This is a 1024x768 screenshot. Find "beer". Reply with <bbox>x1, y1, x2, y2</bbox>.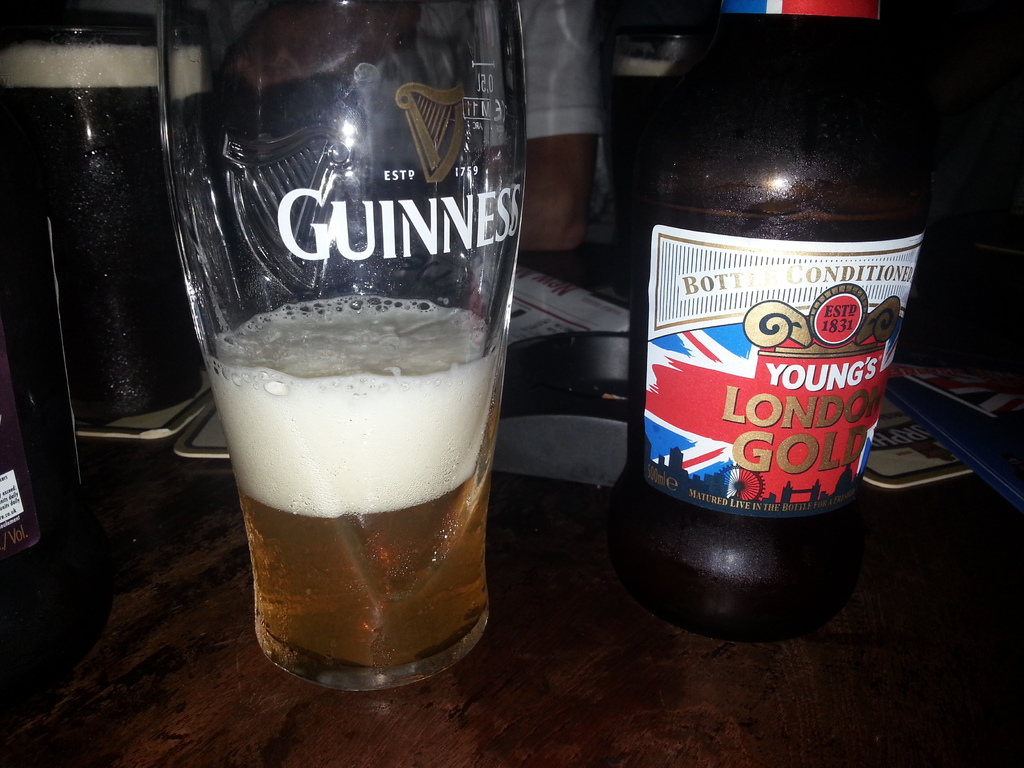
<bbox>204, 291, 499, 692</bbox>.
